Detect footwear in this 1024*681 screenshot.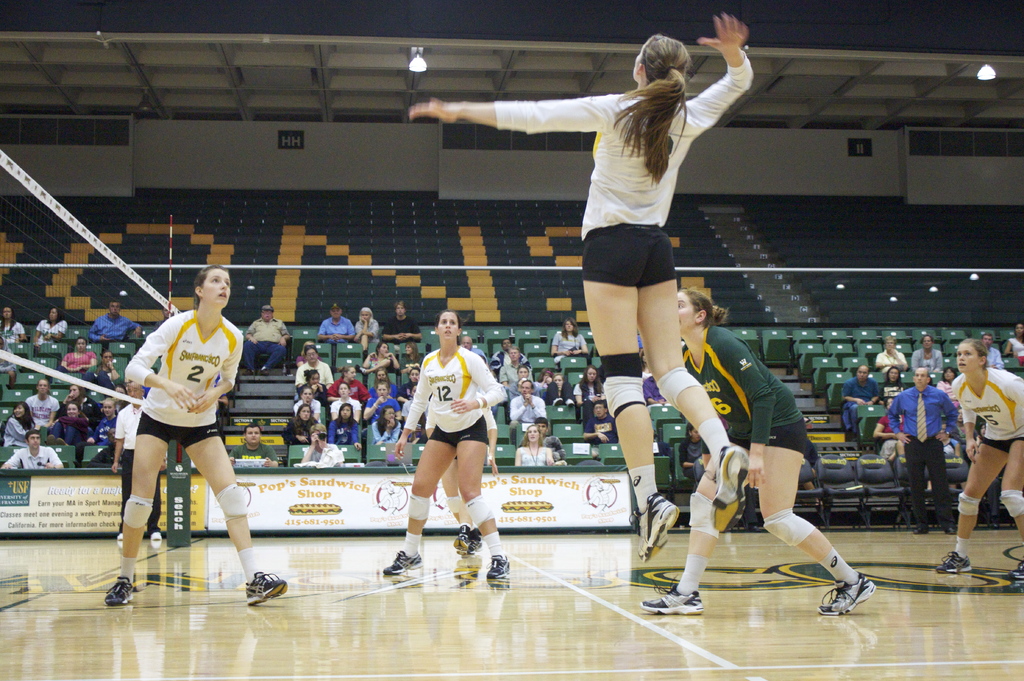
Detection: [left=467, top=532, right=485, bottom=557].
